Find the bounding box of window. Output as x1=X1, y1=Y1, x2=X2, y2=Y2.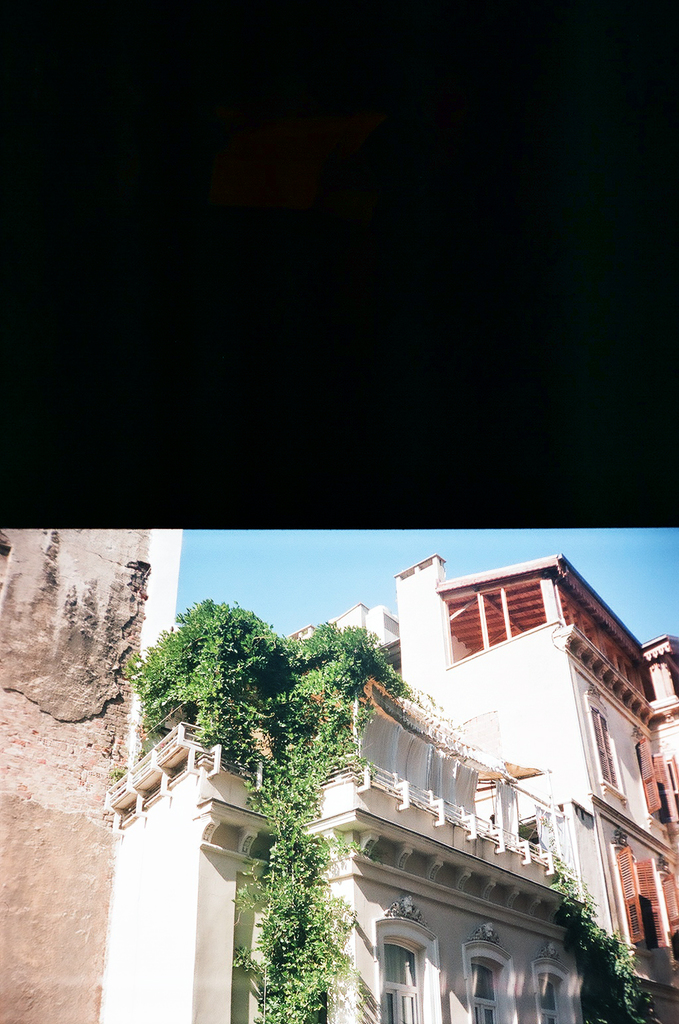
x1=386, y1=919, x2=441, y2=1013.
